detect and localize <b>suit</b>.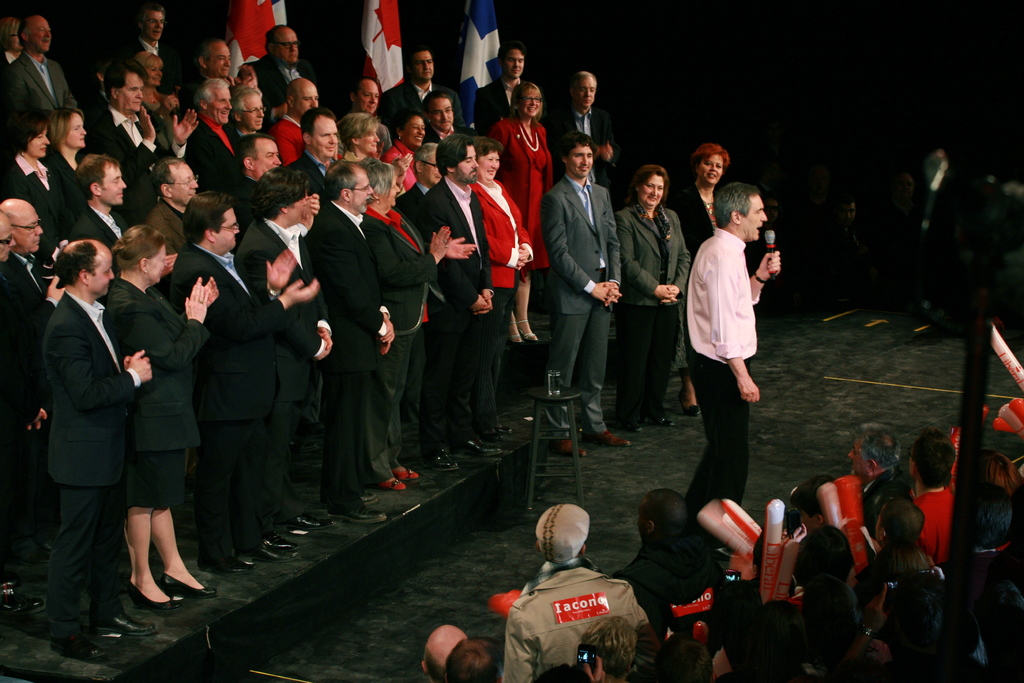
Localized at (540,171,621,436).
